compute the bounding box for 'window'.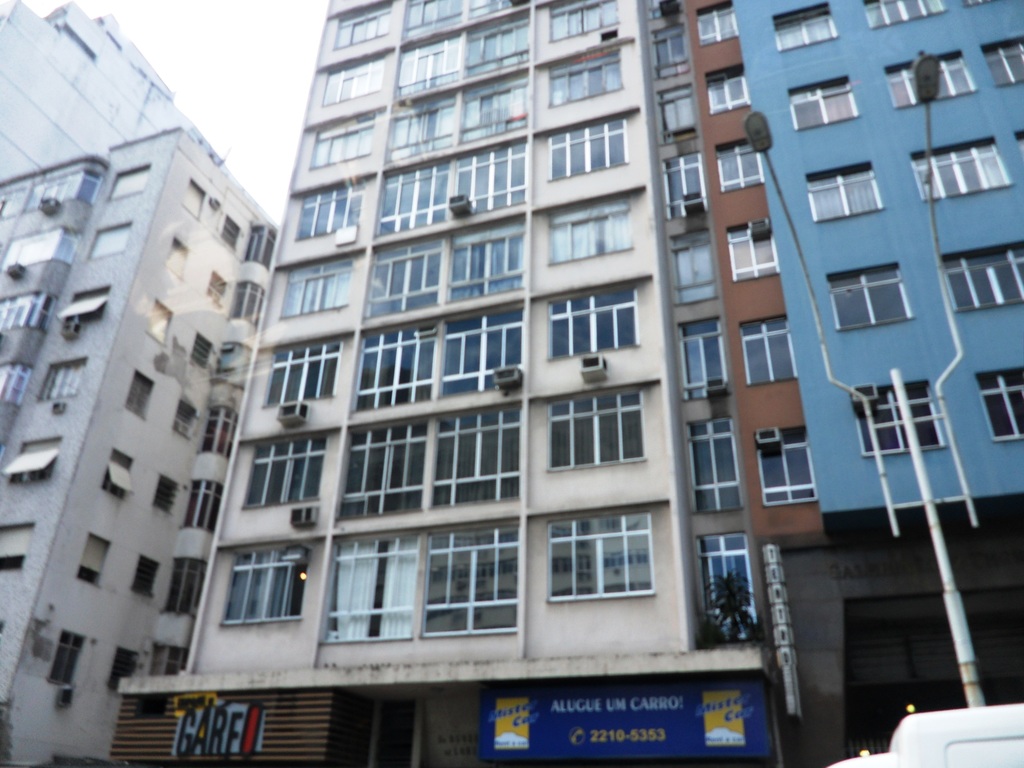
{"left": 845, "top": 374, "right": 944, "bottom": 454}.
